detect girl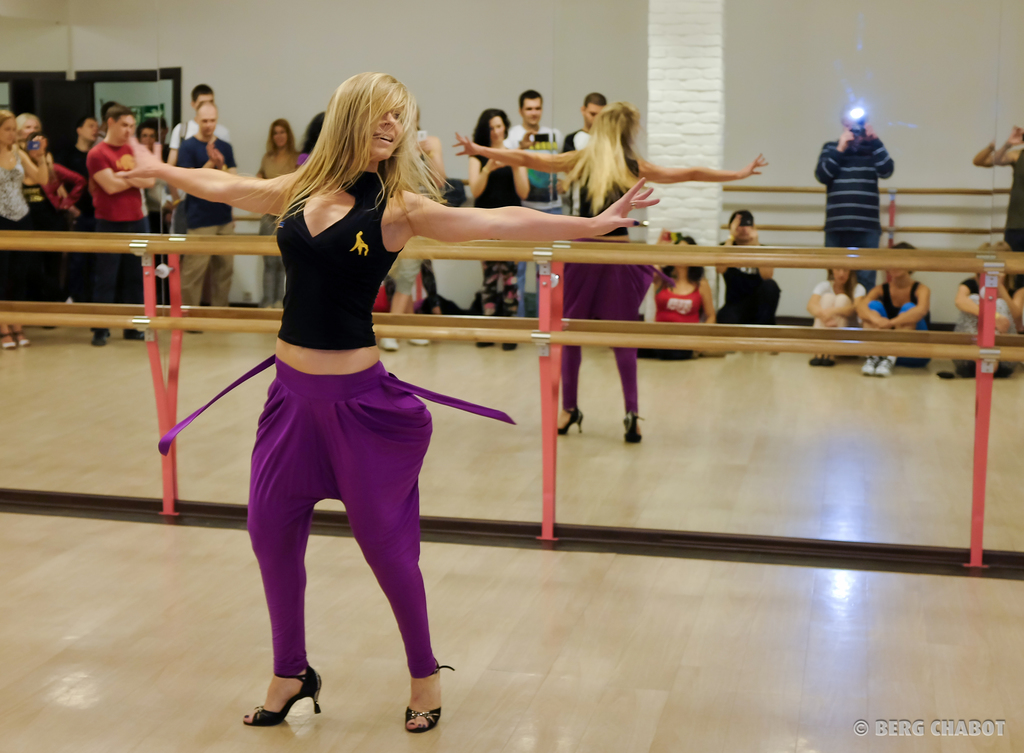
115:72:660:734
